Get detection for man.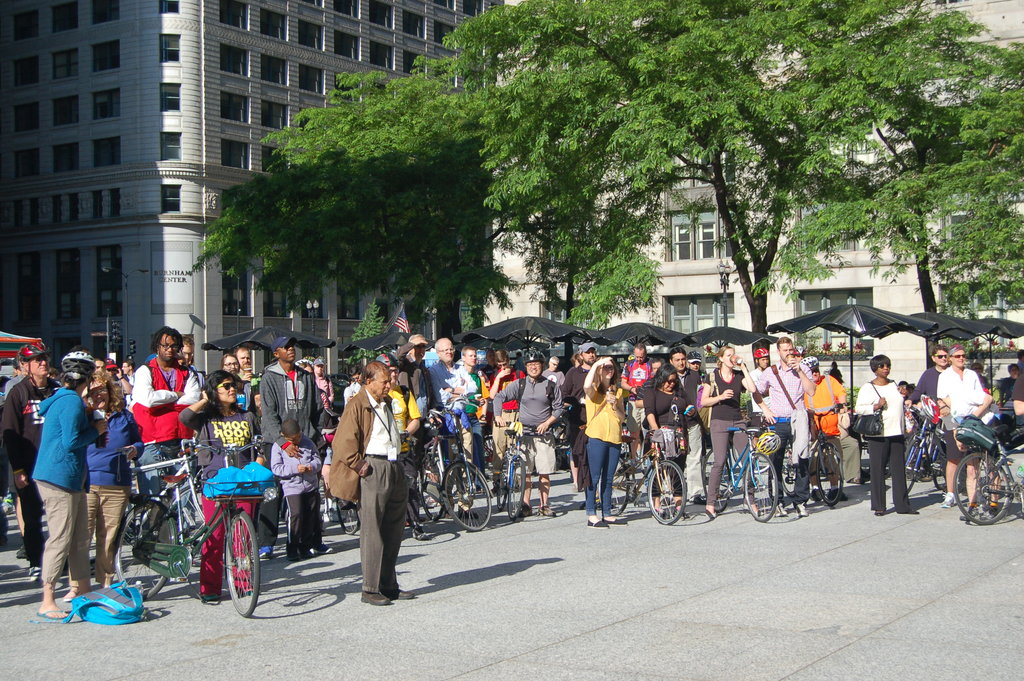
Detection: crop(619, 343, 659, 473).
